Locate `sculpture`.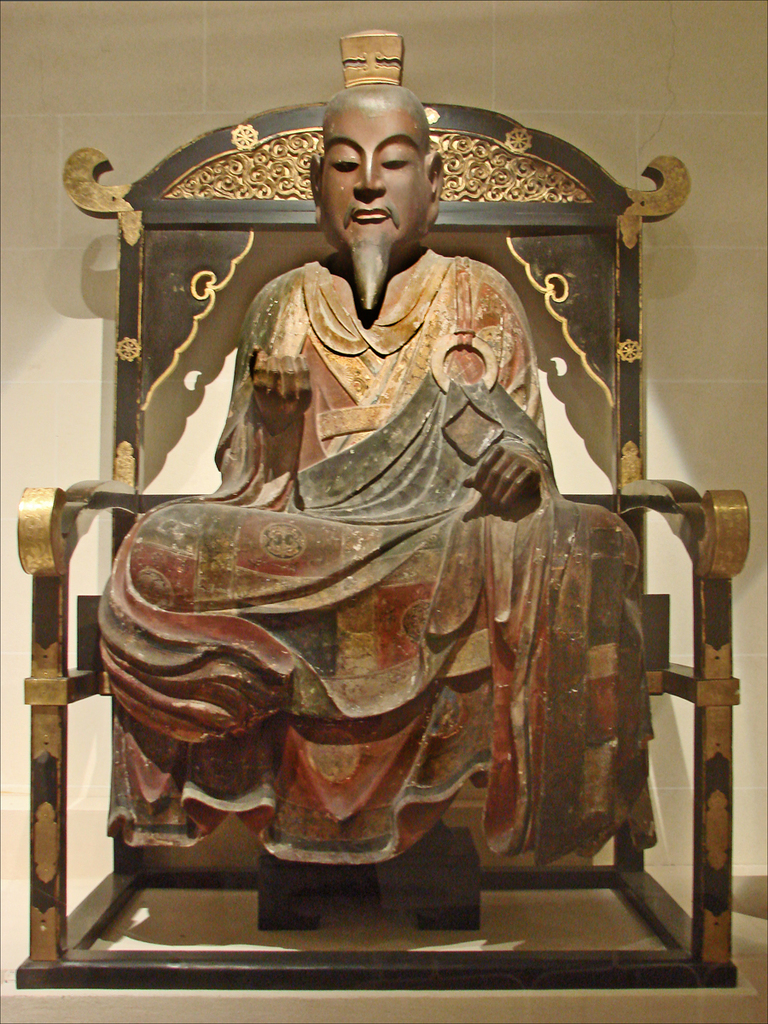
Bounding box: detection(97, 28, 663, 876).
